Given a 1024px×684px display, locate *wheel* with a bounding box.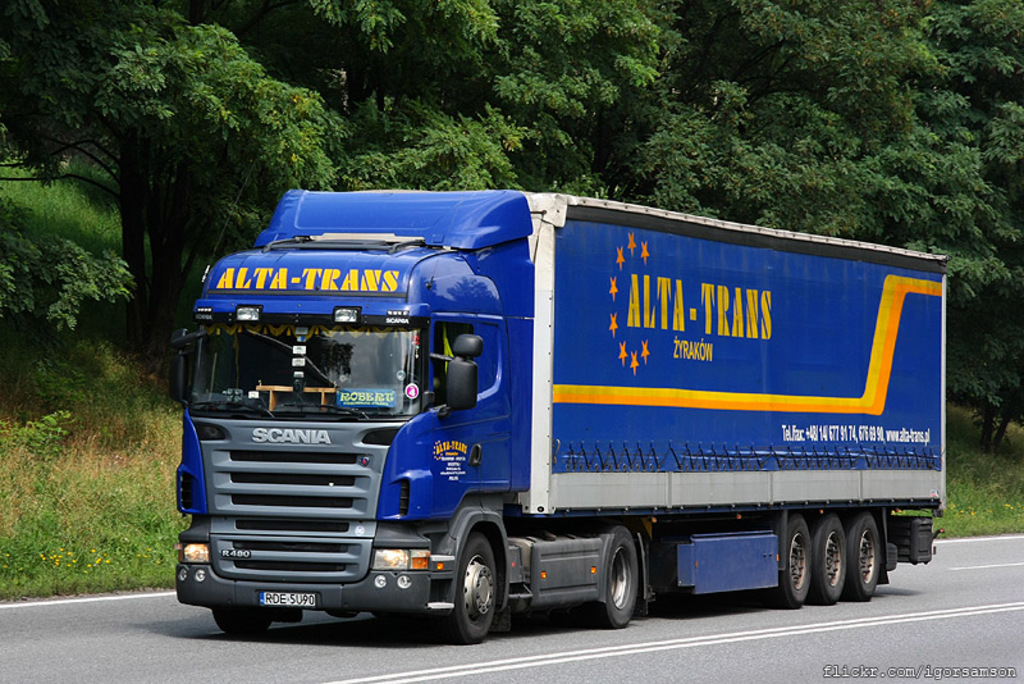
Located: <bbox>589, 529, 648, 630</bbox>.
